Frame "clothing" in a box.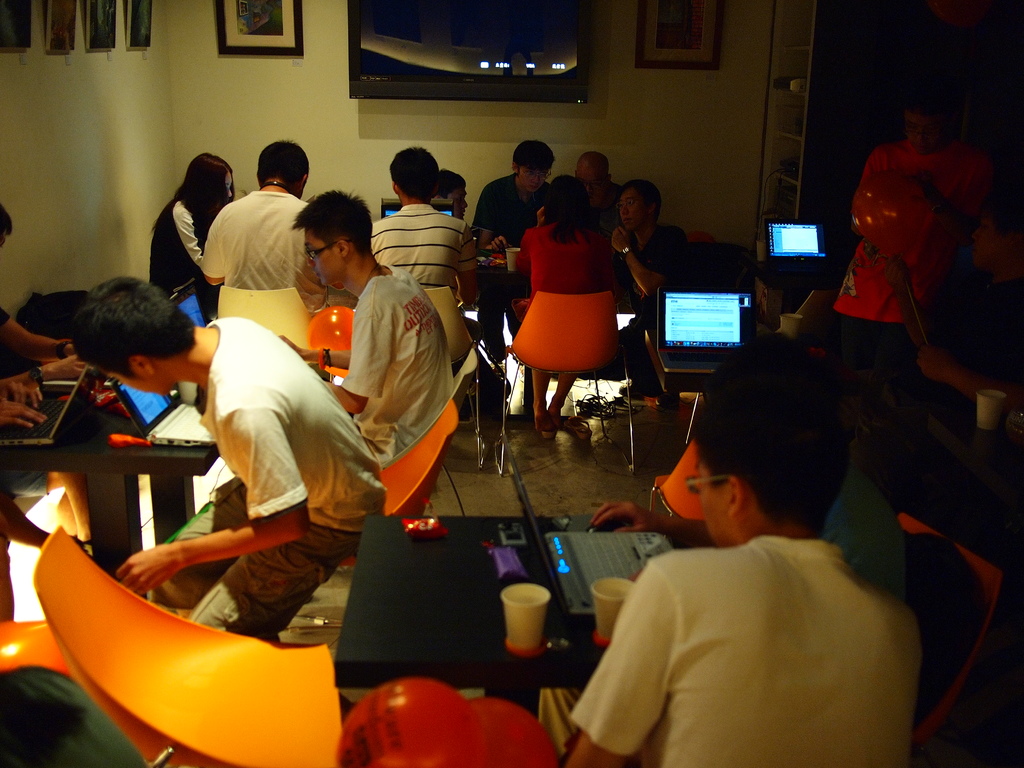
(522, 225, 598, 280).
